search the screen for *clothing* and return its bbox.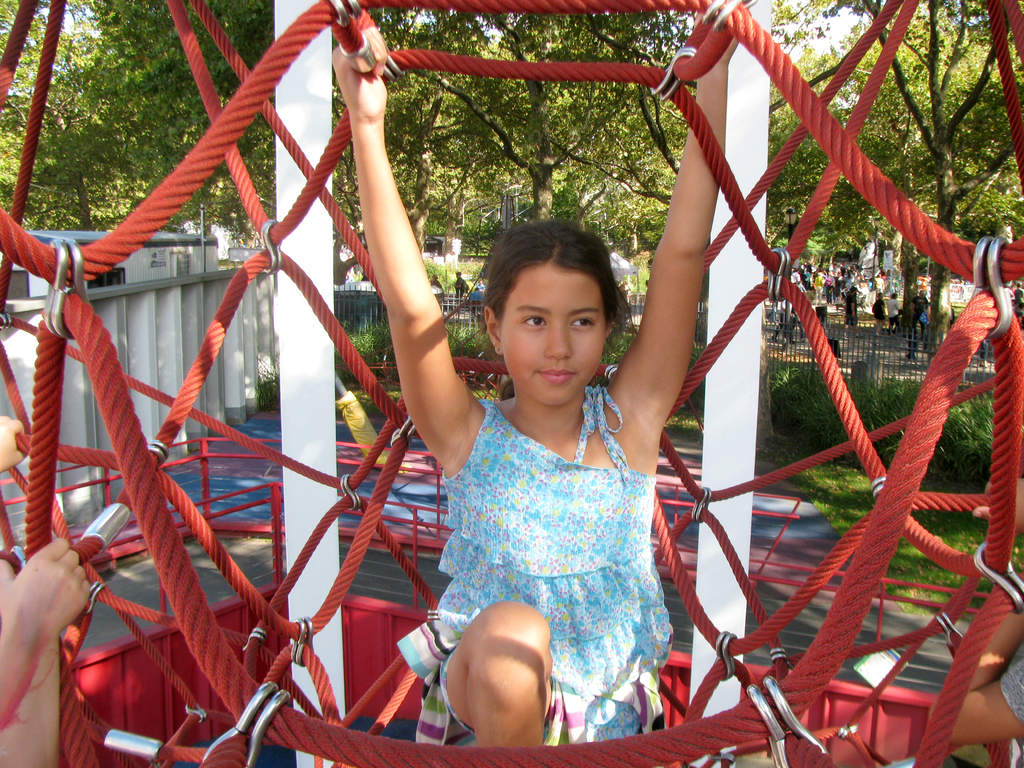
Found: bbox=(422, 354, 692, 714).
